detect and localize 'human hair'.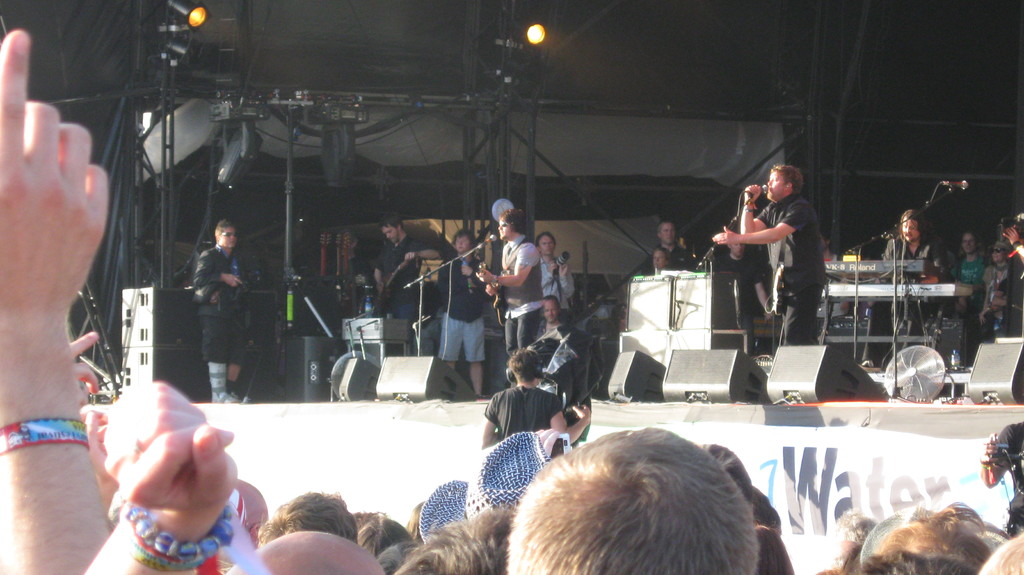
Localized at bbox=[831, 503, 879, 572].
